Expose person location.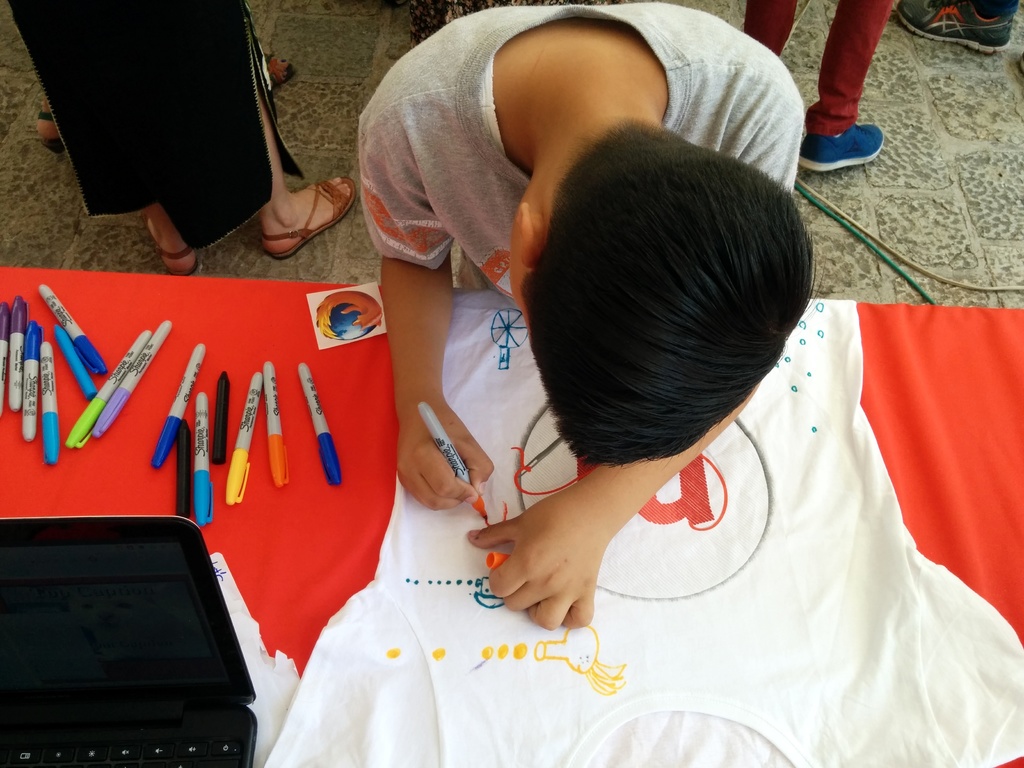
Exposed at {"left": 47, "top": 0, "right": 365, "bottom": 281}.
